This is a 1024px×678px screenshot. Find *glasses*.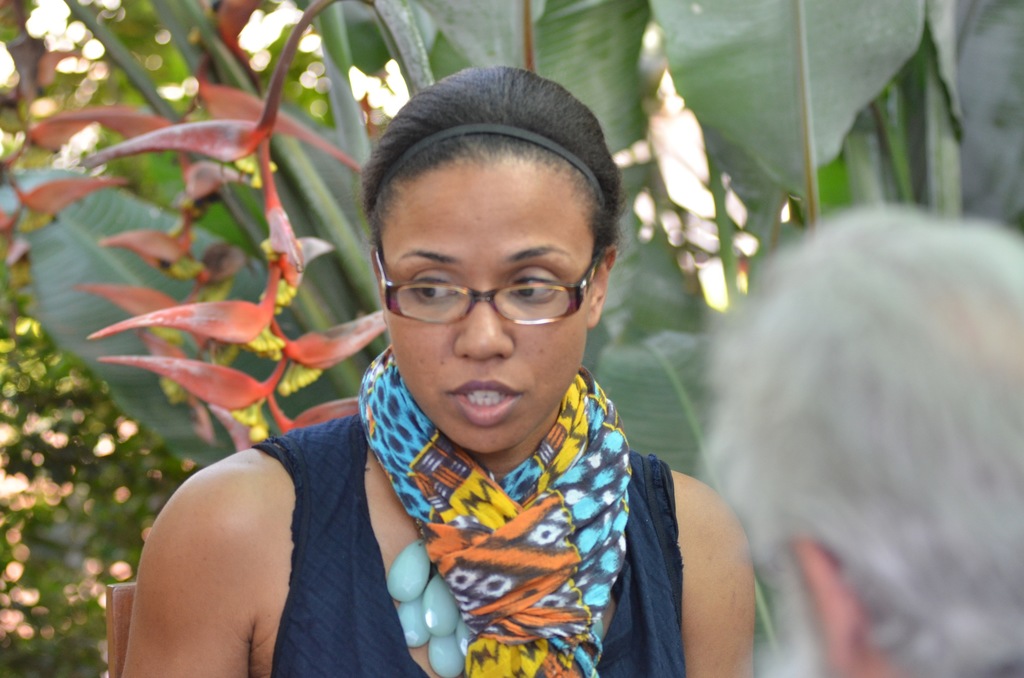
Bounding box: region(383, 259, 614, 331).
